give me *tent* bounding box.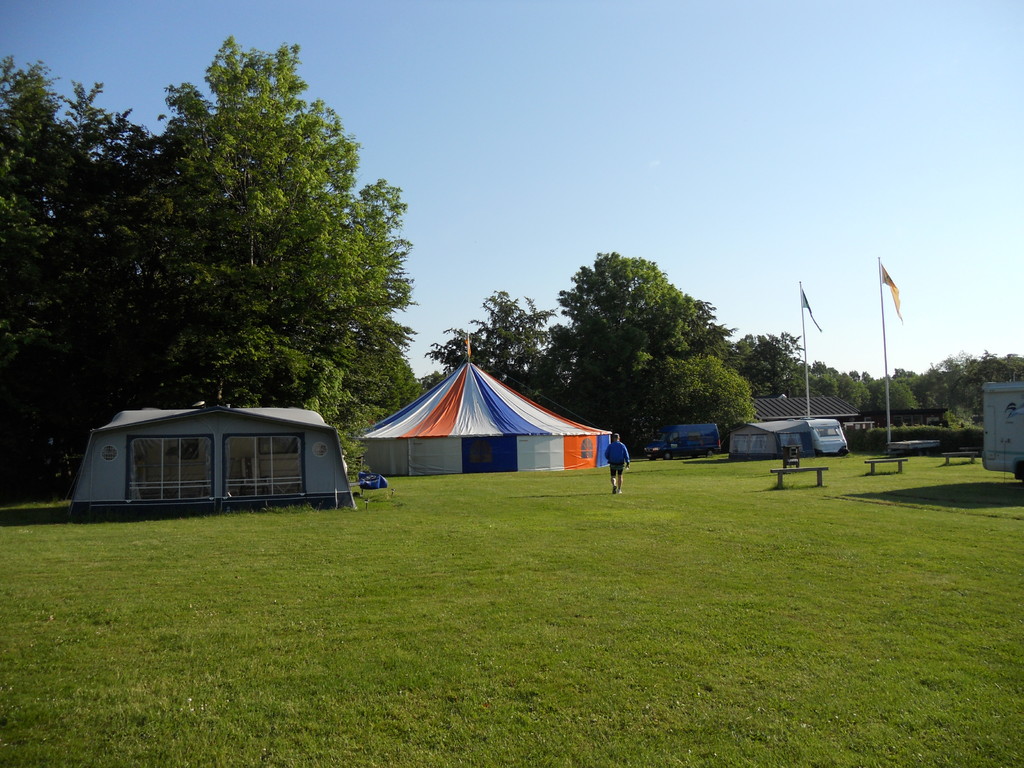
[x1=671, y1=428, x2=714, y2=456].
